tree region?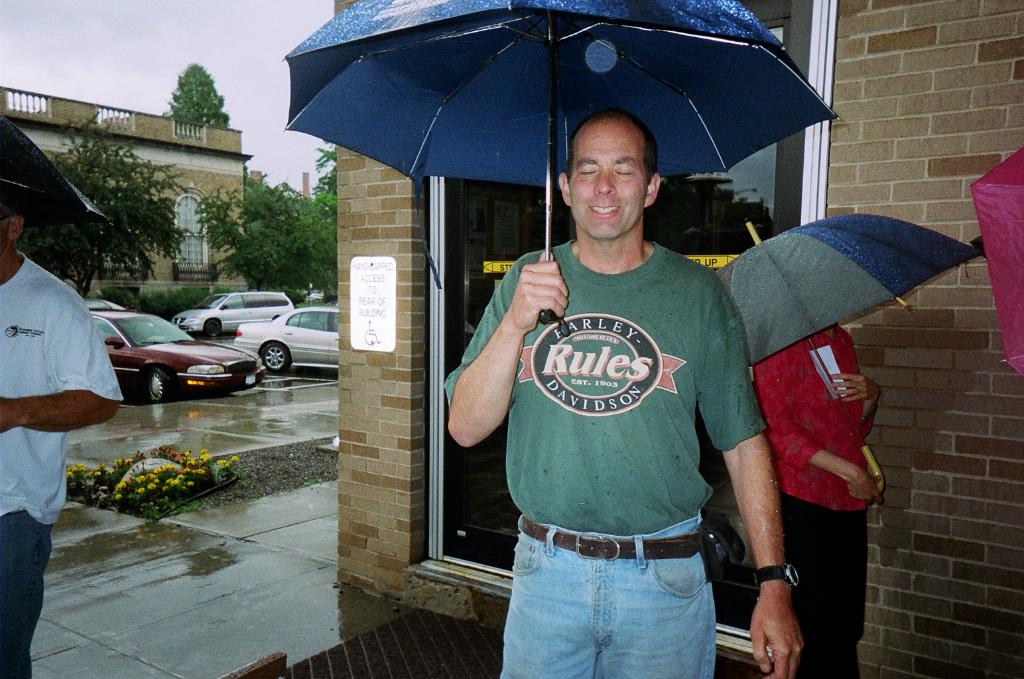
select_region(164, 59, 229, 131)
